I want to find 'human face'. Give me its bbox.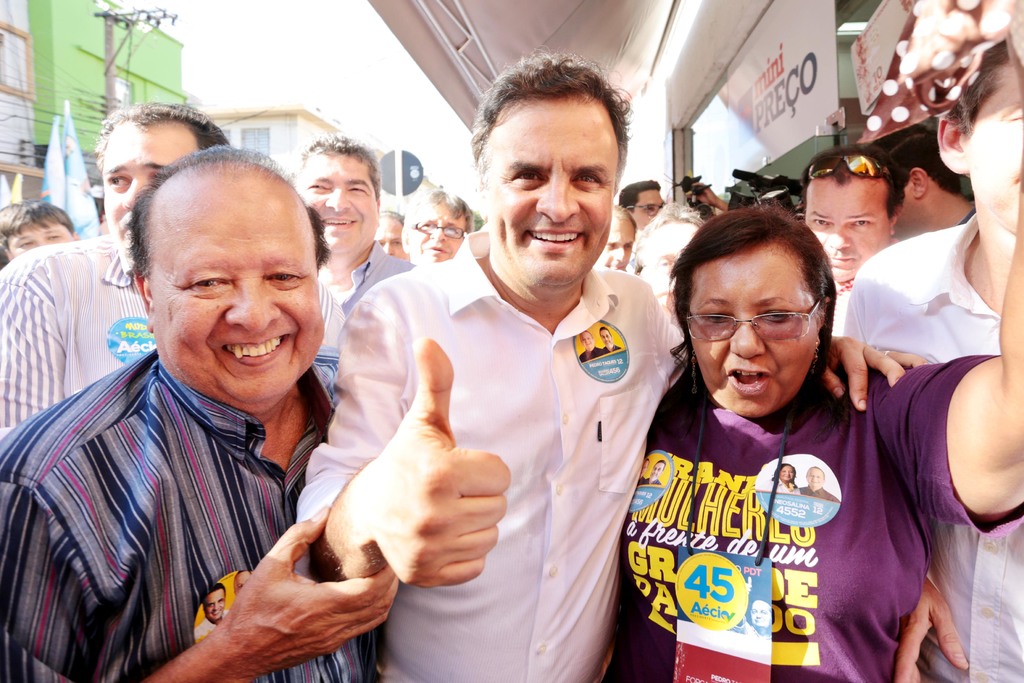
(x1=965, y1=62, x2=1022, y2=231).
